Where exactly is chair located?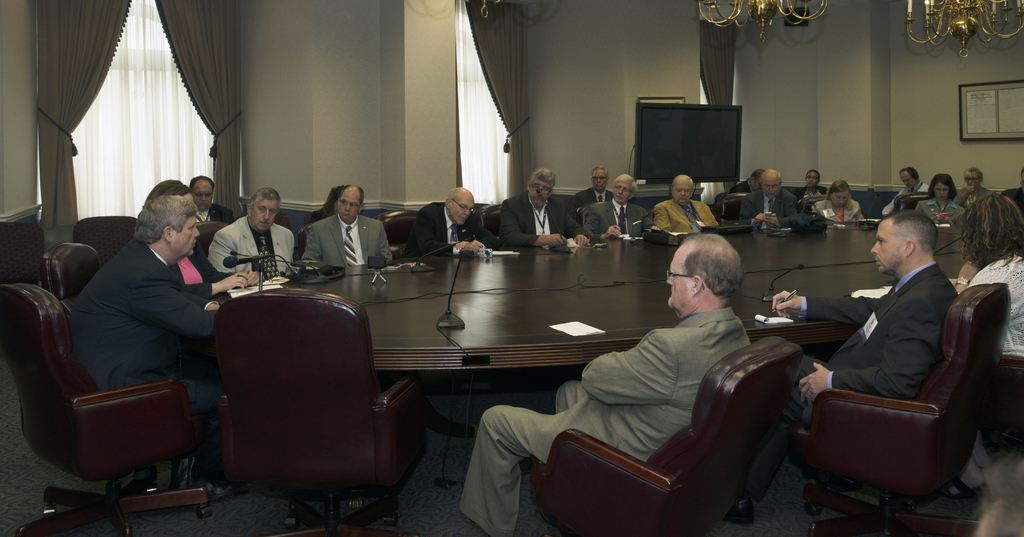
Its bounding box is <region>483, 205, 504, 242</region>.
